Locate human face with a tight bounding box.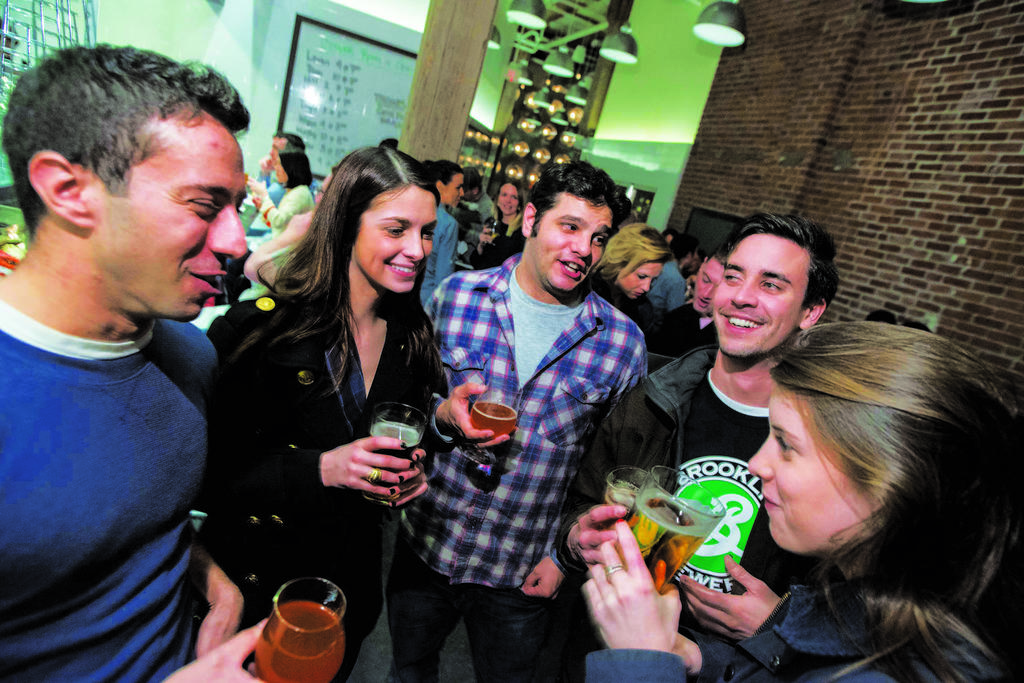
(621, 256, 663, 300).
